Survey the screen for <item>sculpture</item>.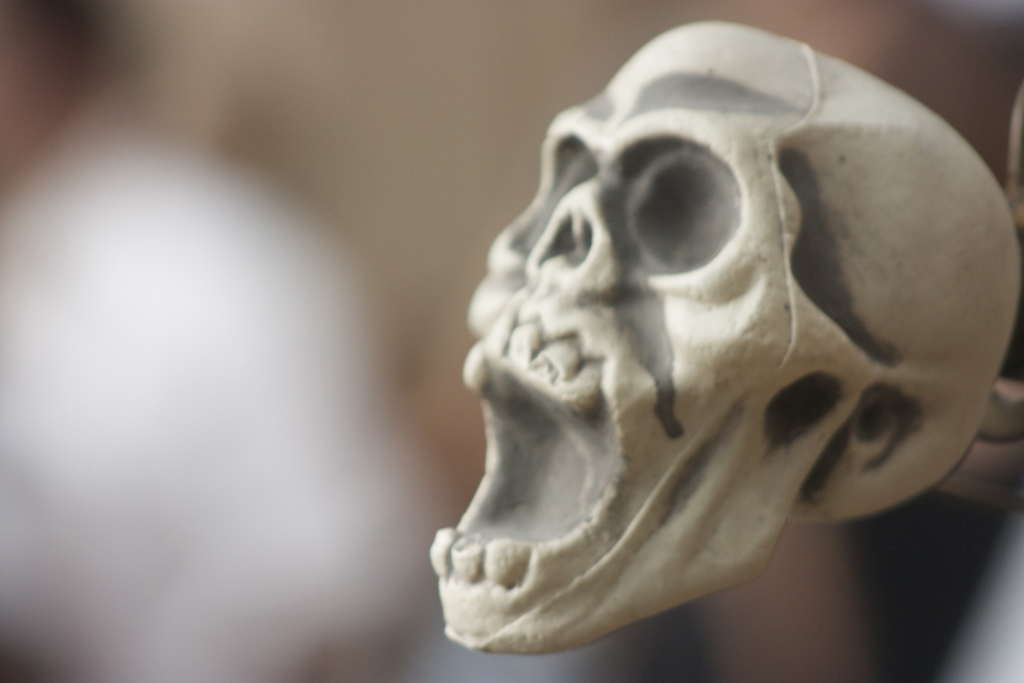
Survey found: [421,21,1023,668].
